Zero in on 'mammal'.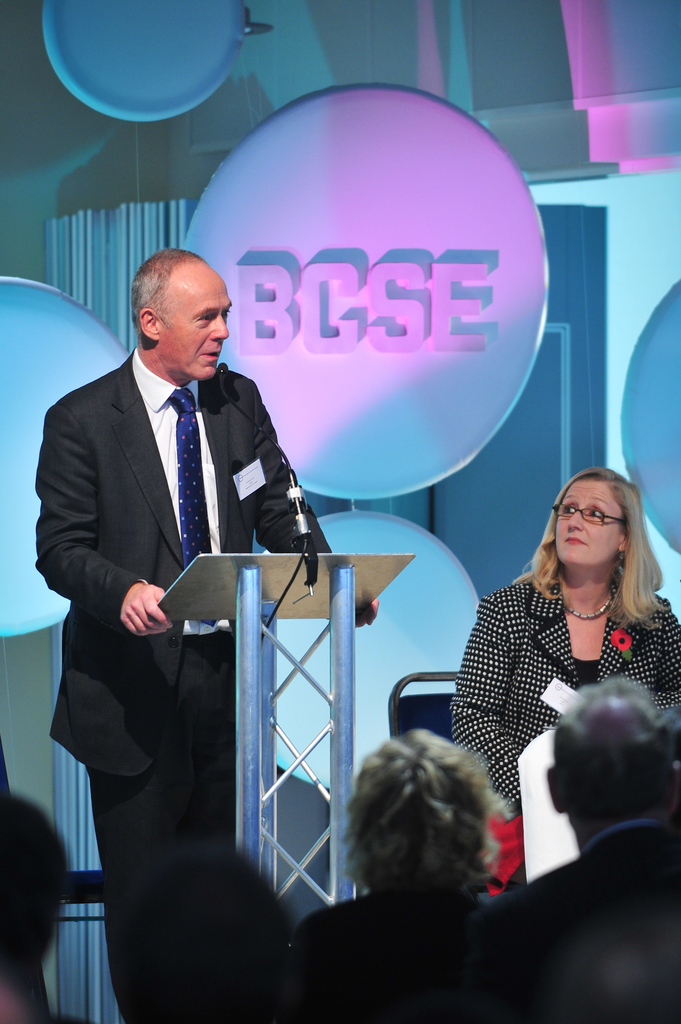
Zeroed in: pyautogui.locateOnScreen(106, 834, 307, 1023).
